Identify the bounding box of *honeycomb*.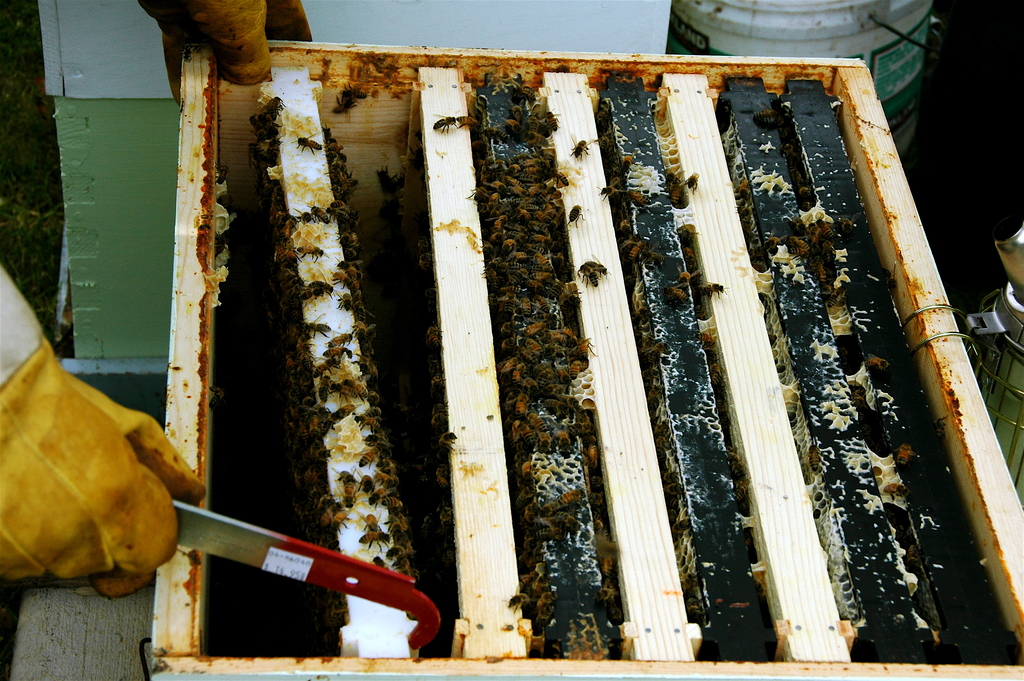
(476,78,618,657).
